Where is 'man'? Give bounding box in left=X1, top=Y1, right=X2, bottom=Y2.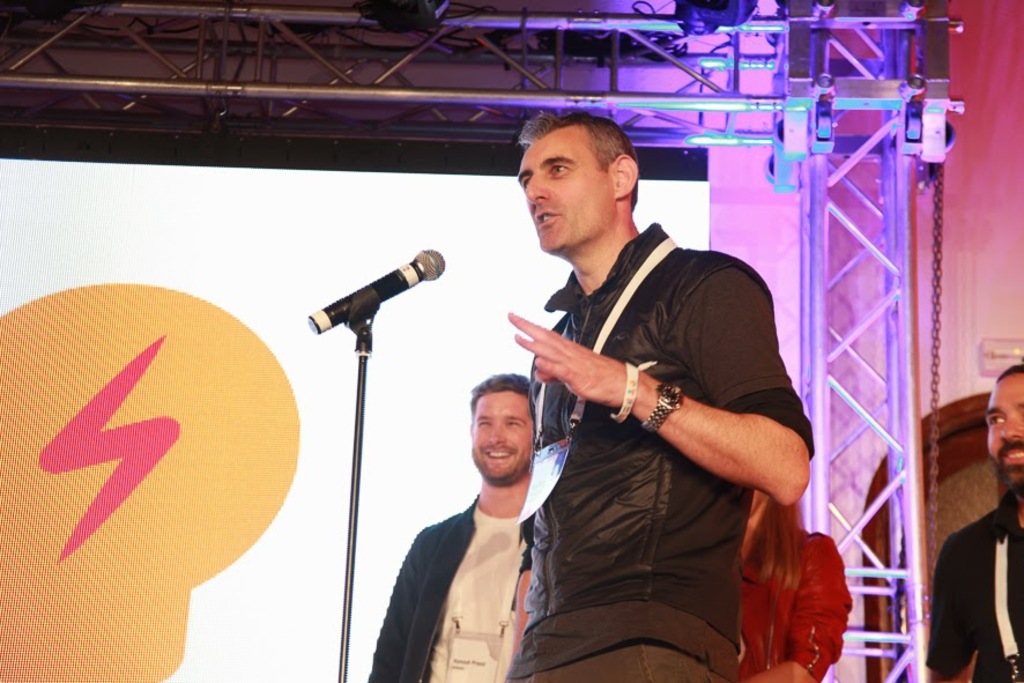
left=926, top=359, right=1023, bottom=682.
